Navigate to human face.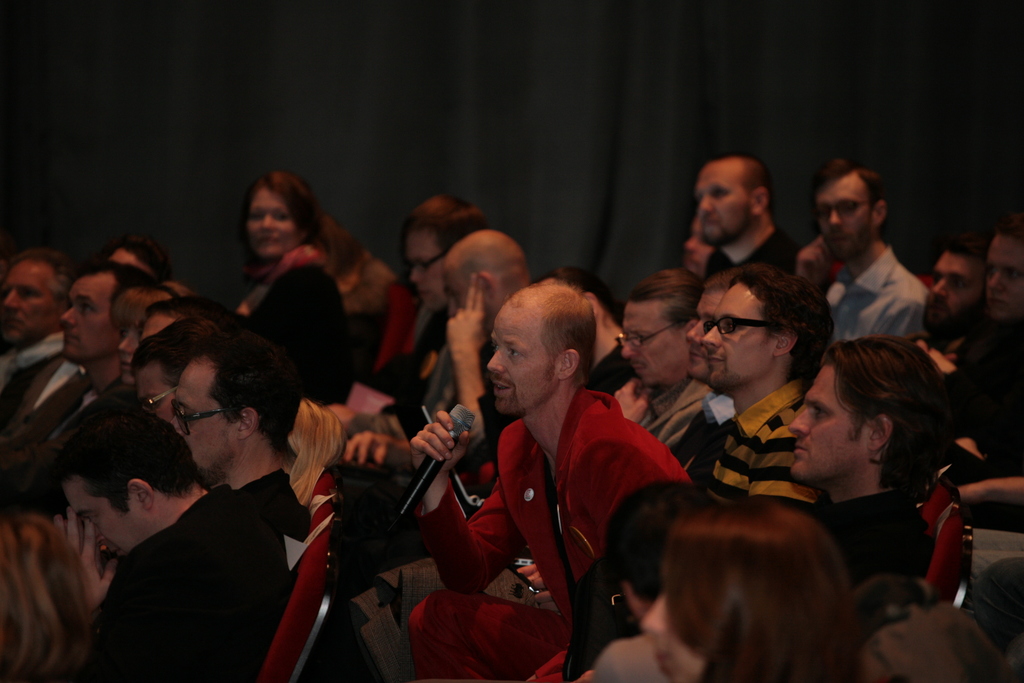
Navigation target: [440, 265, 467, 315].
